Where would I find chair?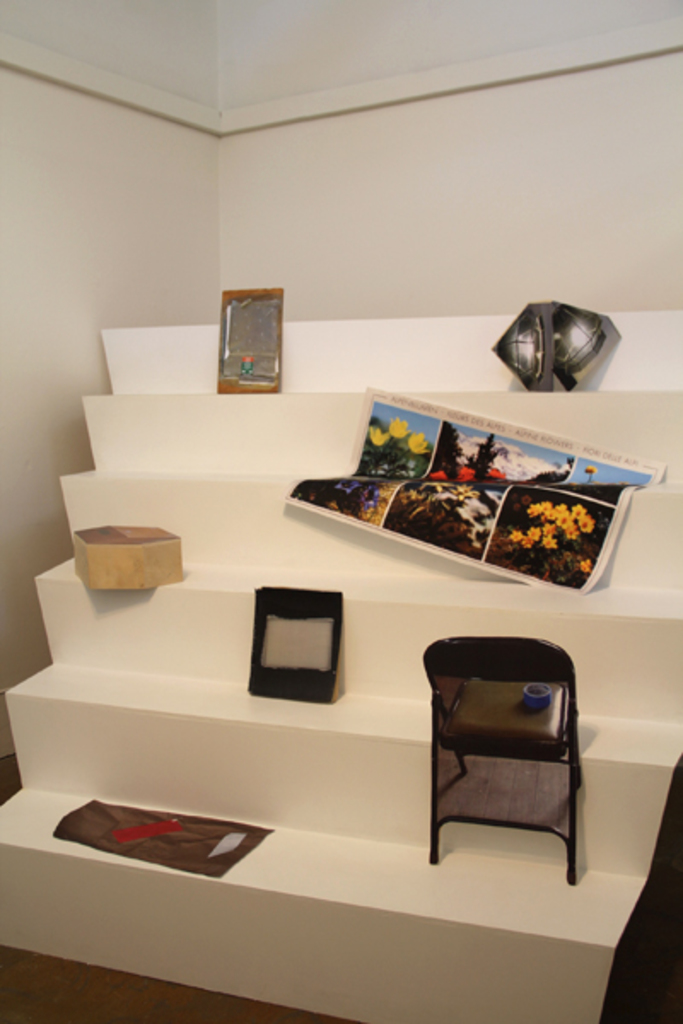
At region(410, 628, 594, 882).
